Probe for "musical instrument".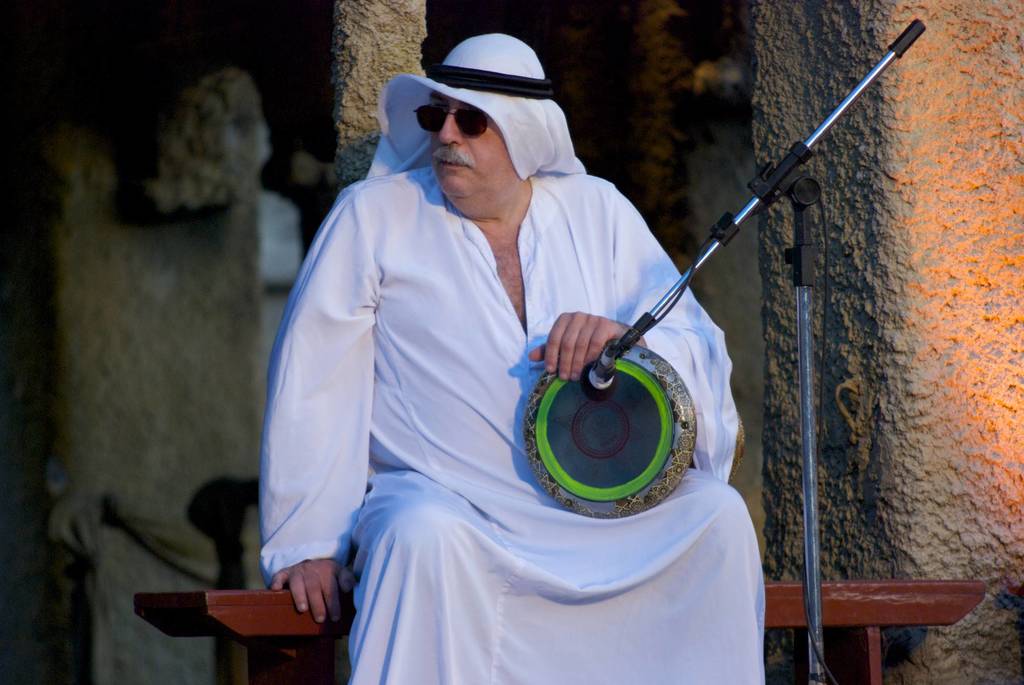
Probe result: [522, 338, 696, 519].
